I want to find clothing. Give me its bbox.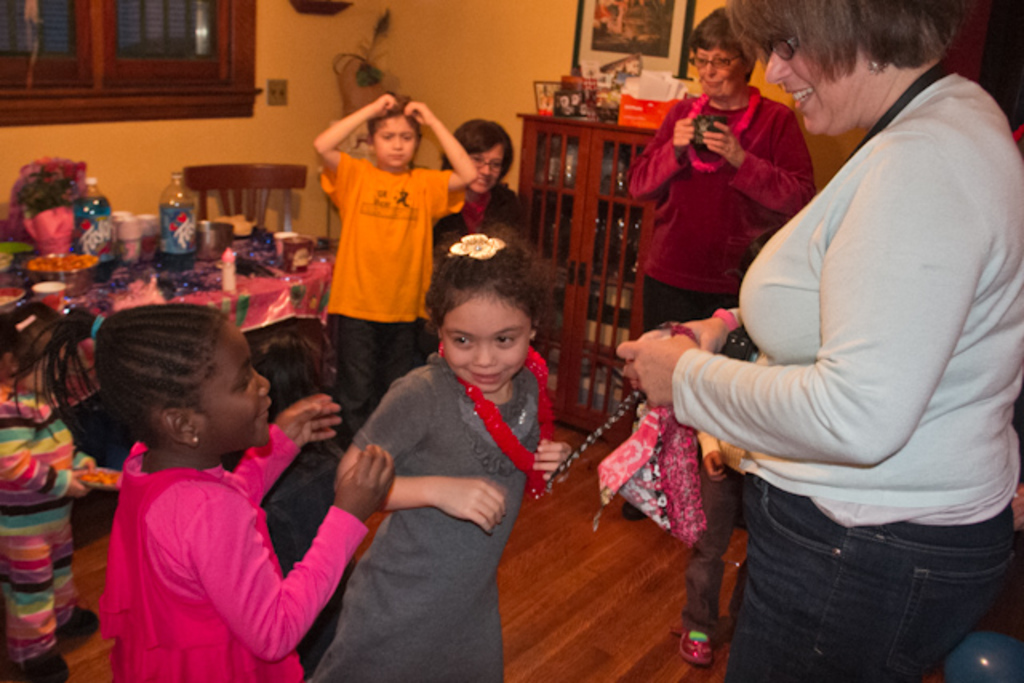
box(414, 178, 523, 325).
